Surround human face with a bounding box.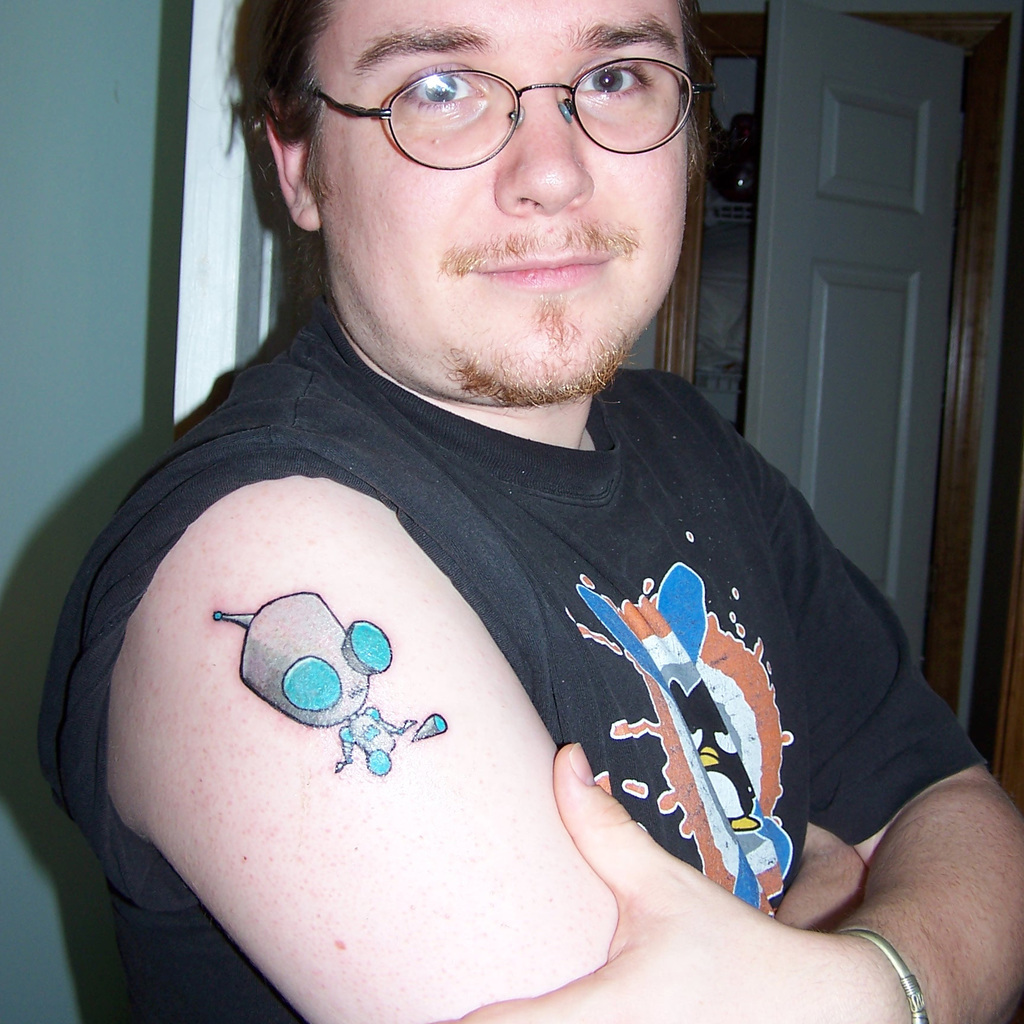
(307,0,697,403).
